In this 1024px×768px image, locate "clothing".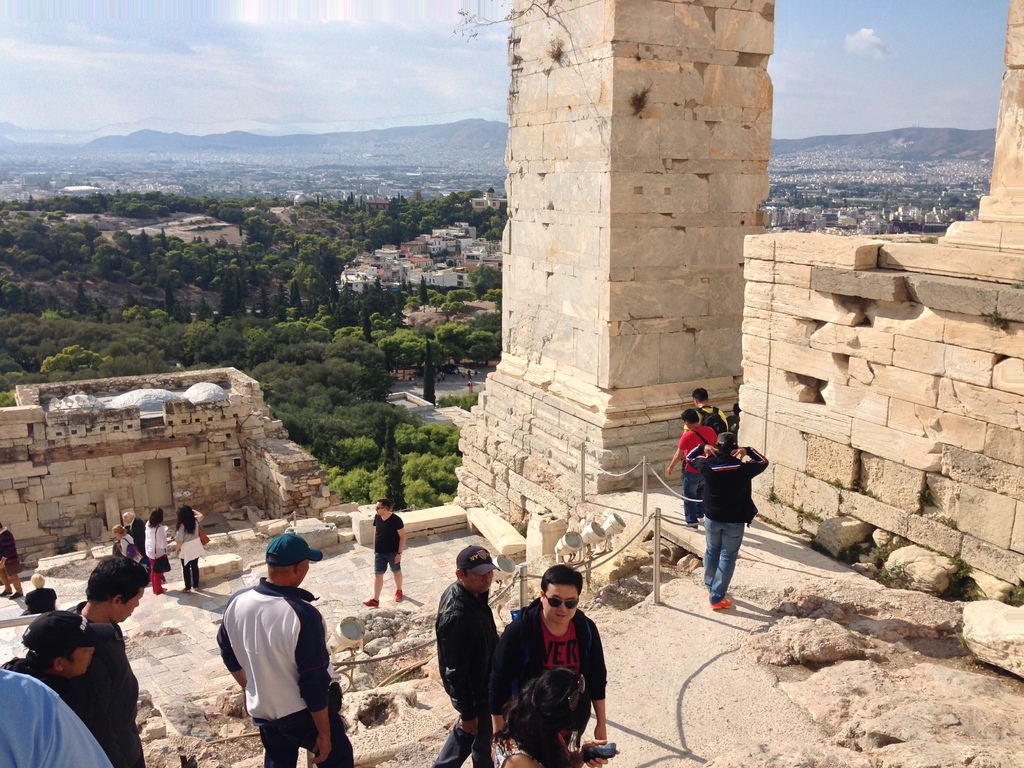
Bounding box: 0,527,24,594.
